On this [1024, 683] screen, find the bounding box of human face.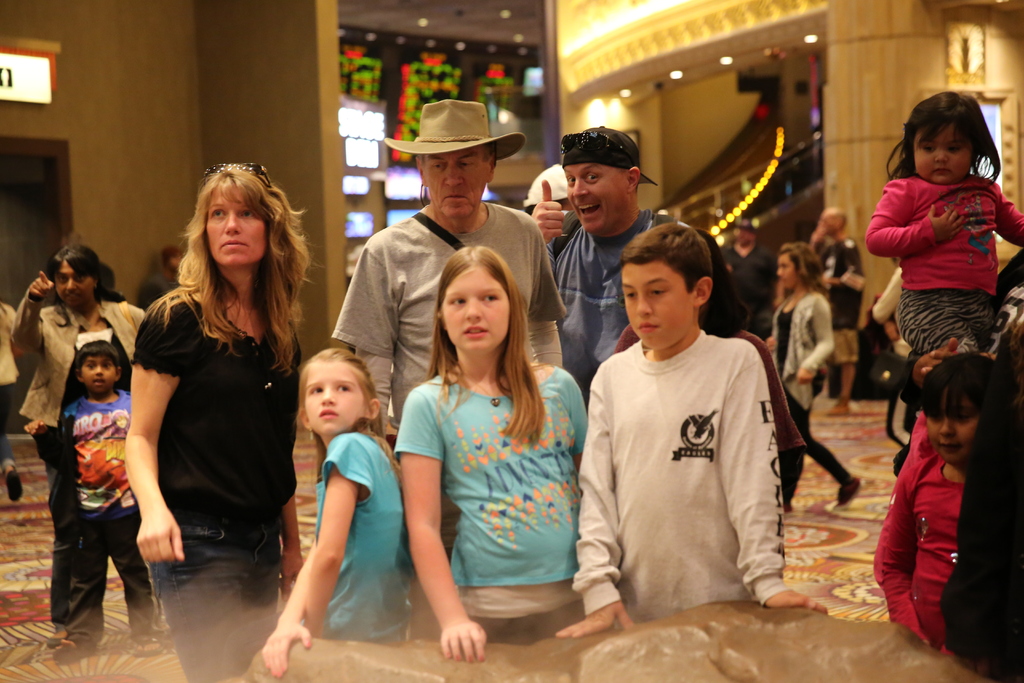
Bounding box: (left=300, top=355, right=364, bottom=435).
